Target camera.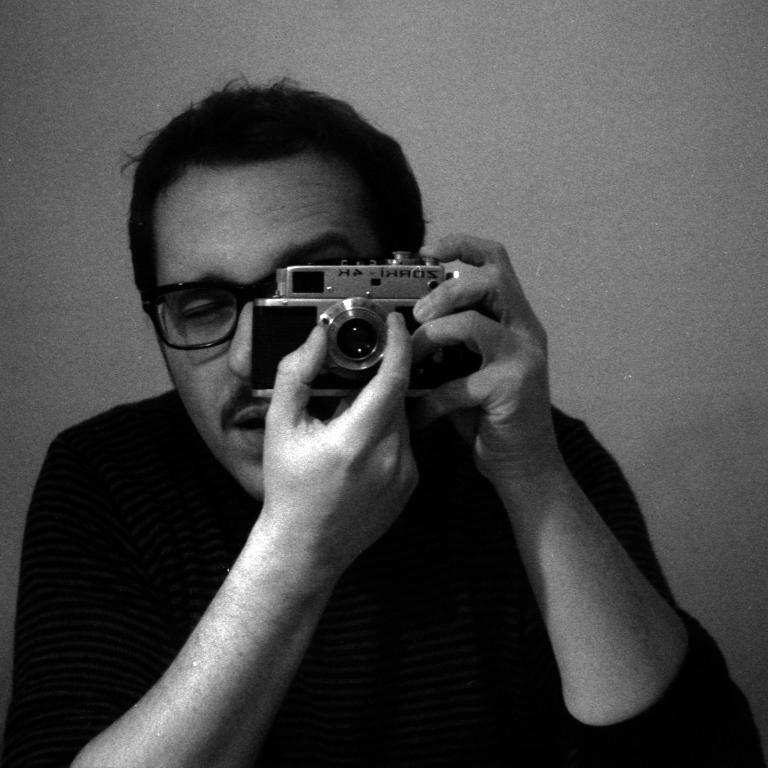
Target region: {"left": 252, "top": 252, "right": 470, "bottom": 408}.
